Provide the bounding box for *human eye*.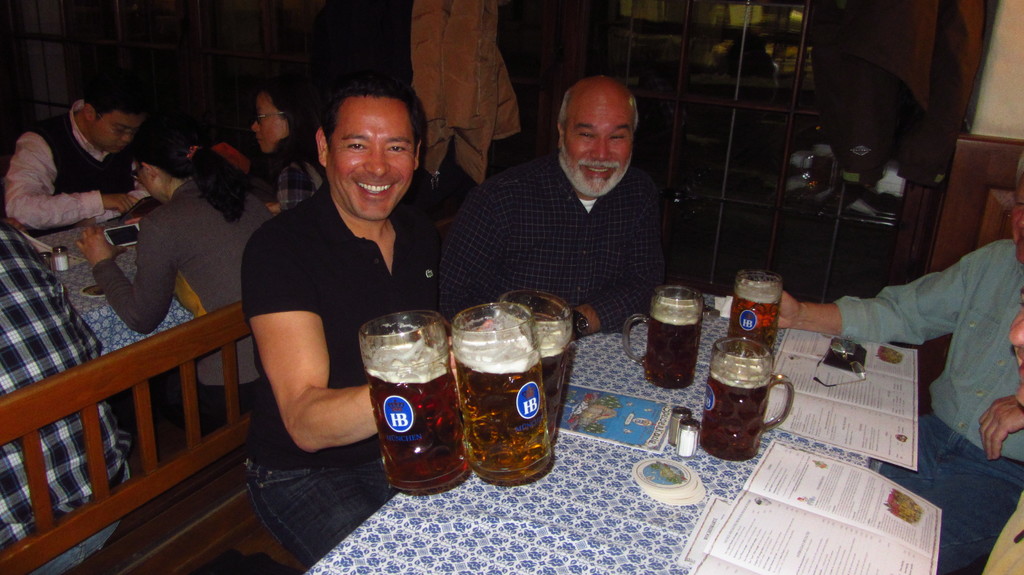
253 111 265 122.
